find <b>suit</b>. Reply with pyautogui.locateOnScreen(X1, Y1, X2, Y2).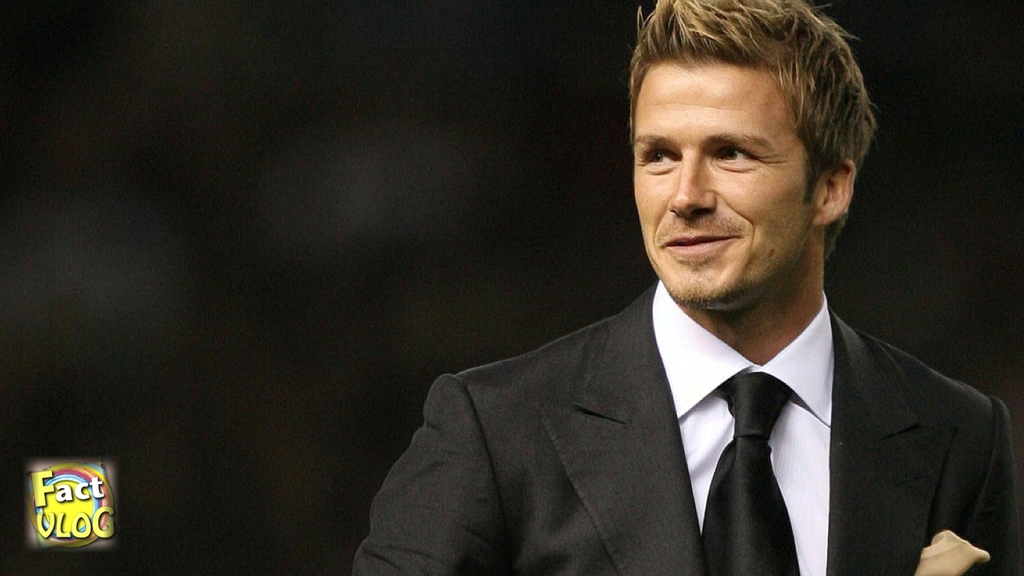
pyautogui.locateOnScreen(366, 242, 1010, 559).
